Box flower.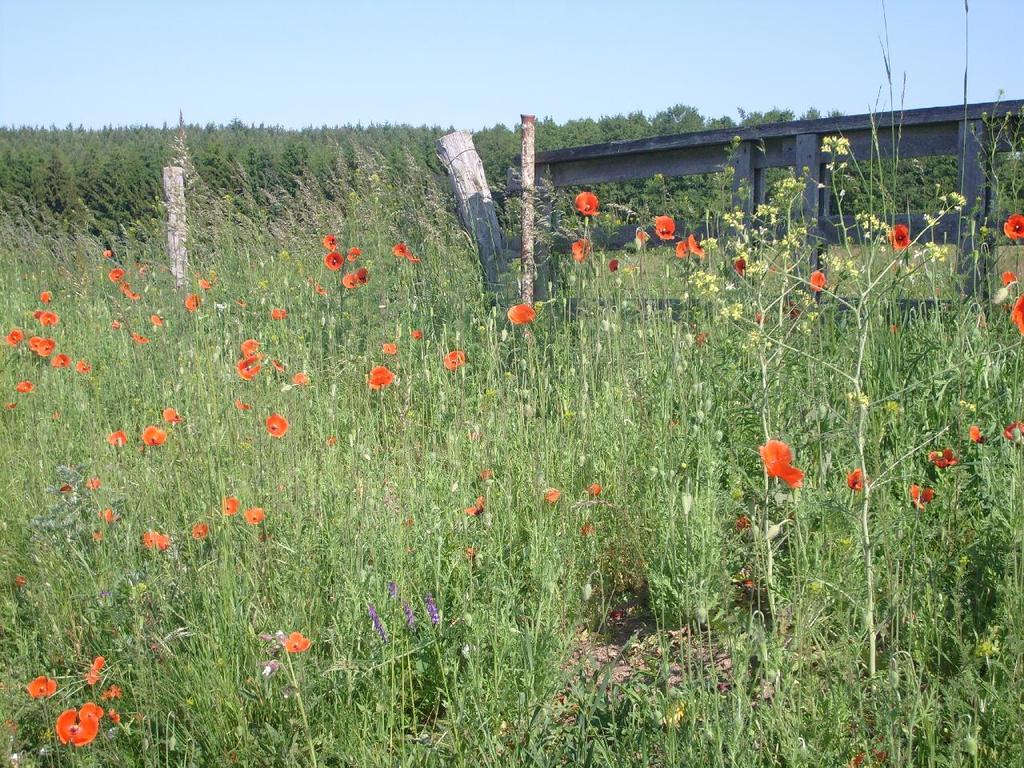
left=999, top=210, right=1023, bottom=242.
